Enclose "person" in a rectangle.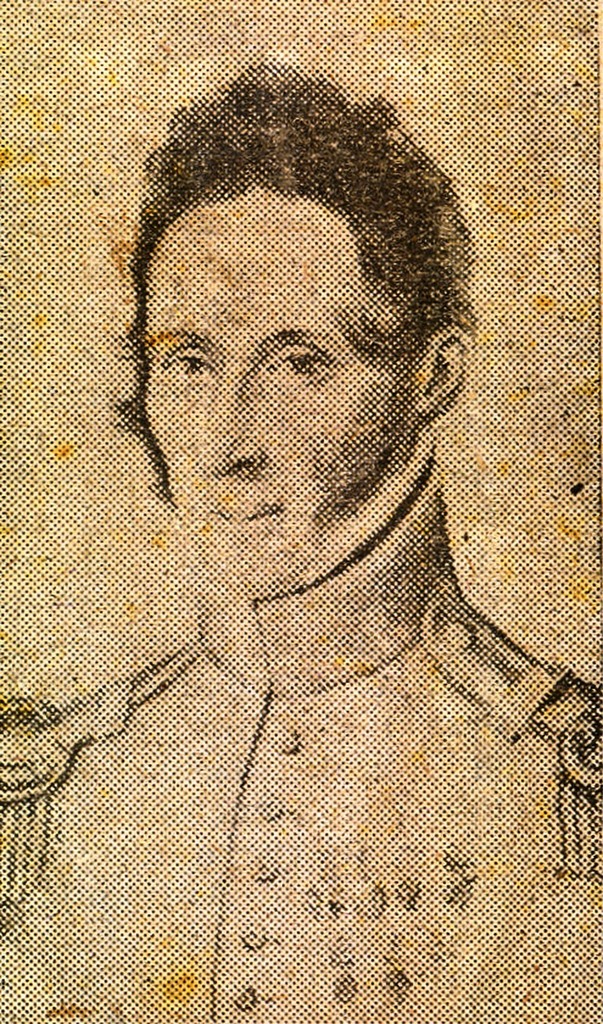
x1=45, y1=80, x2=562, y2=977.
